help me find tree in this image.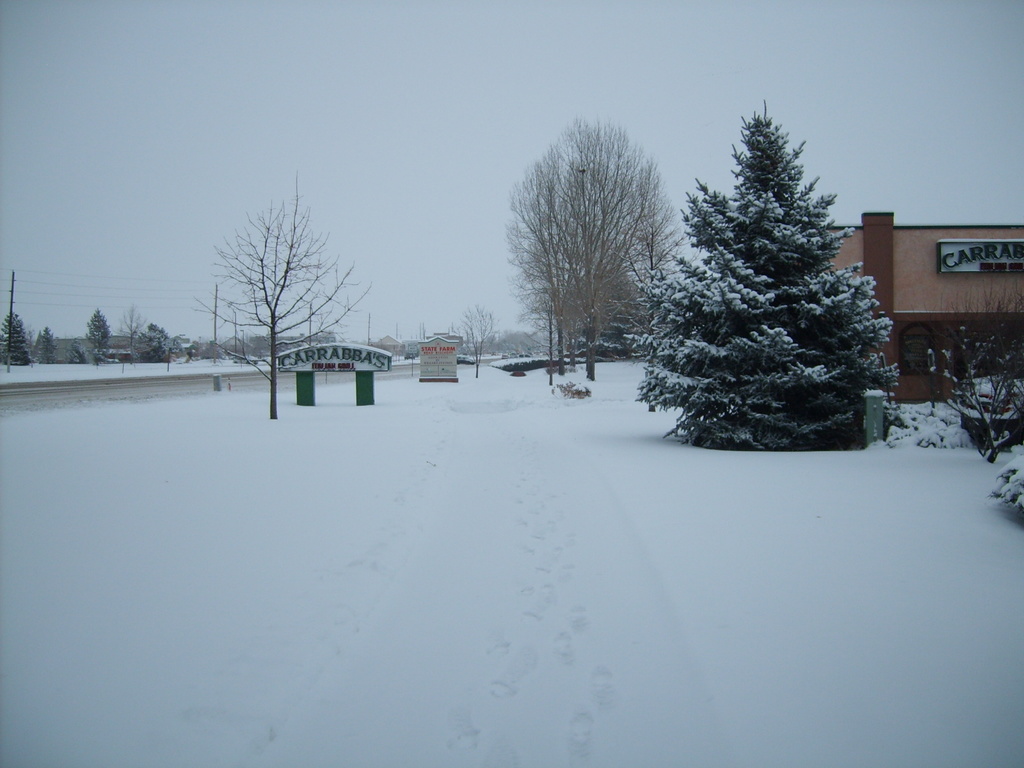
Found it: (x1=82, y1=310, x2=113, y2=367).
